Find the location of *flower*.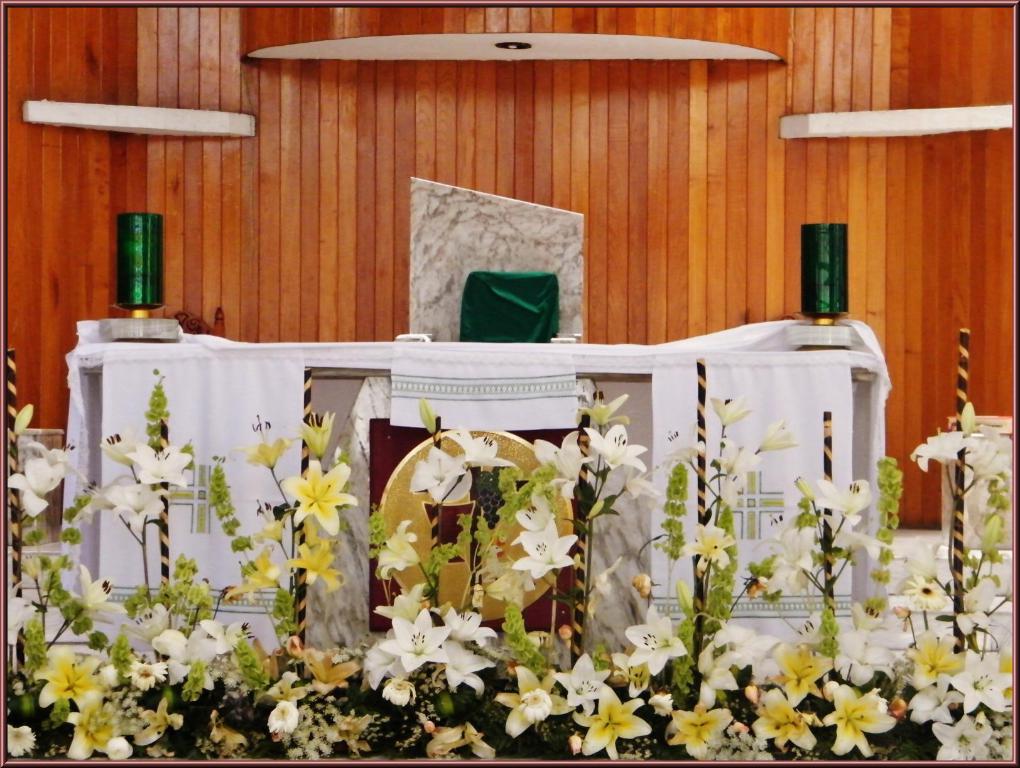
Location: select_region(142, 596, 171, 638).
